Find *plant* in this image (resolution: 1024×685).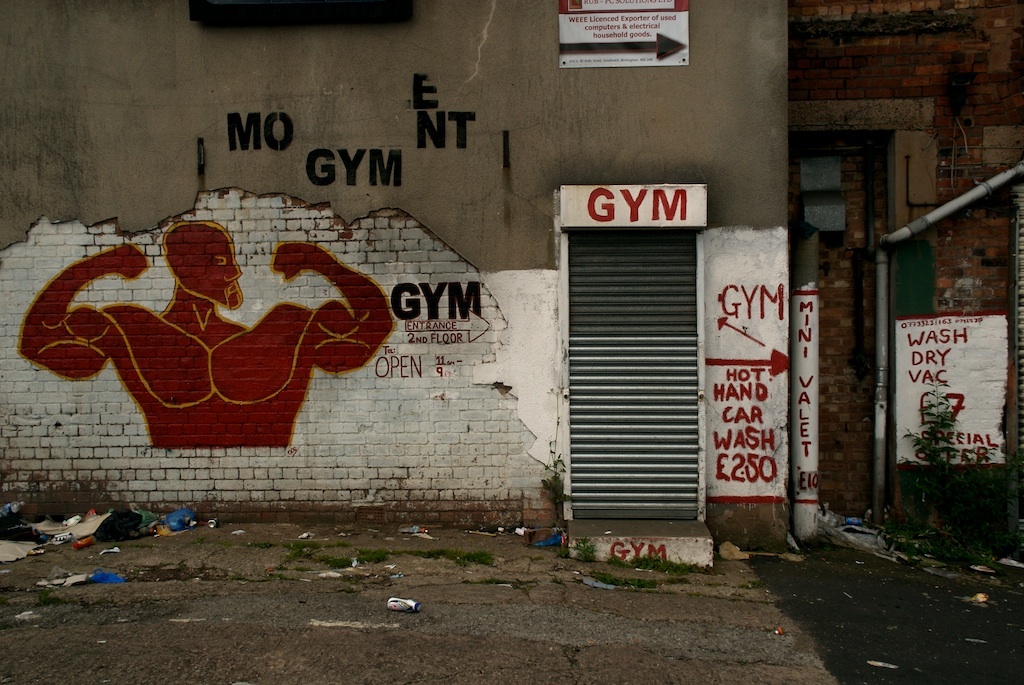
pyautogui.locateOnScreen(897, 369, 1008, 565).
